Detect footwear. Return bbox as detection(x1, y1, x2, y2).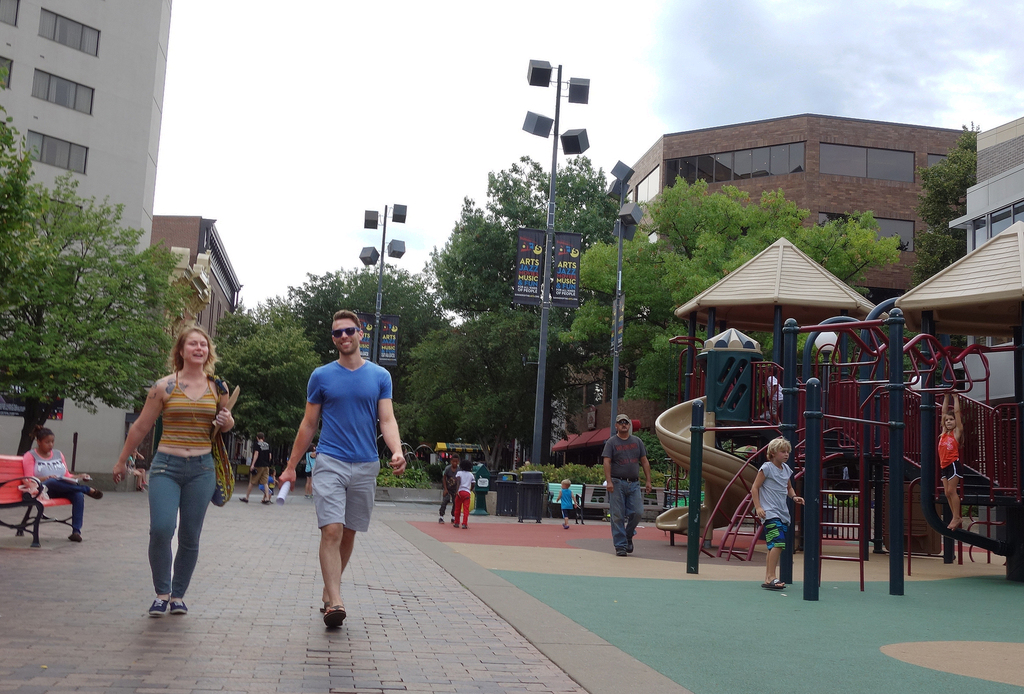
detection(460, 525, 468, 531).
